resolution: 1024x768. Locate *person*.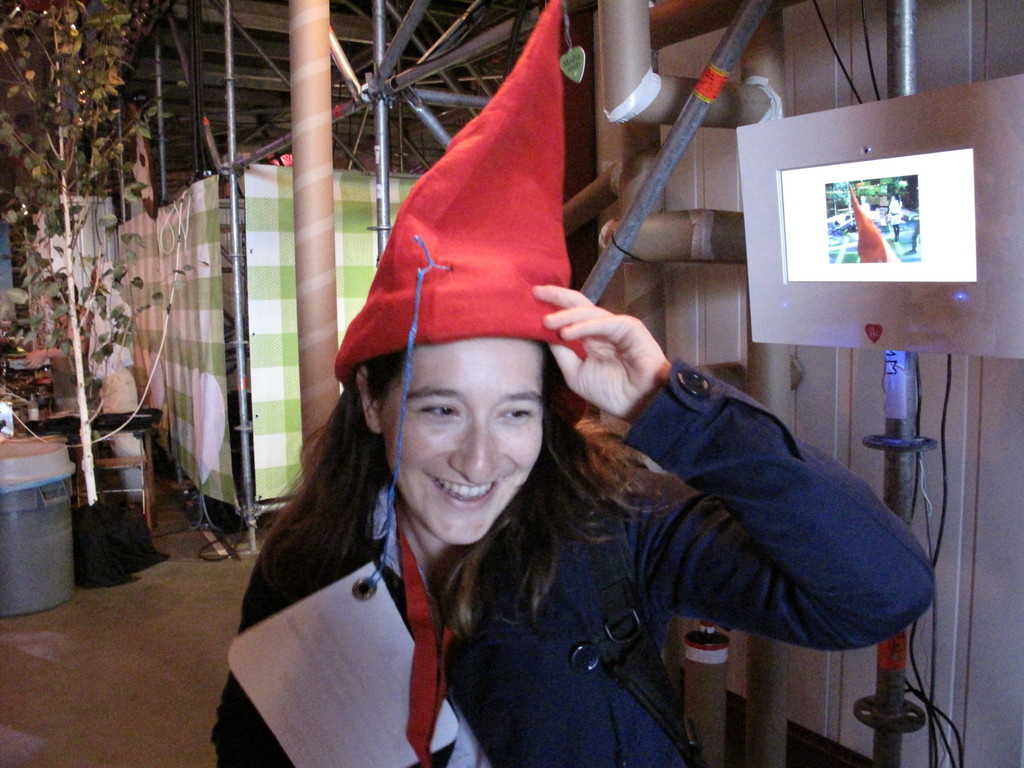
{"left": 212, "top": 0, "right": 936, "bottom": 767}.
